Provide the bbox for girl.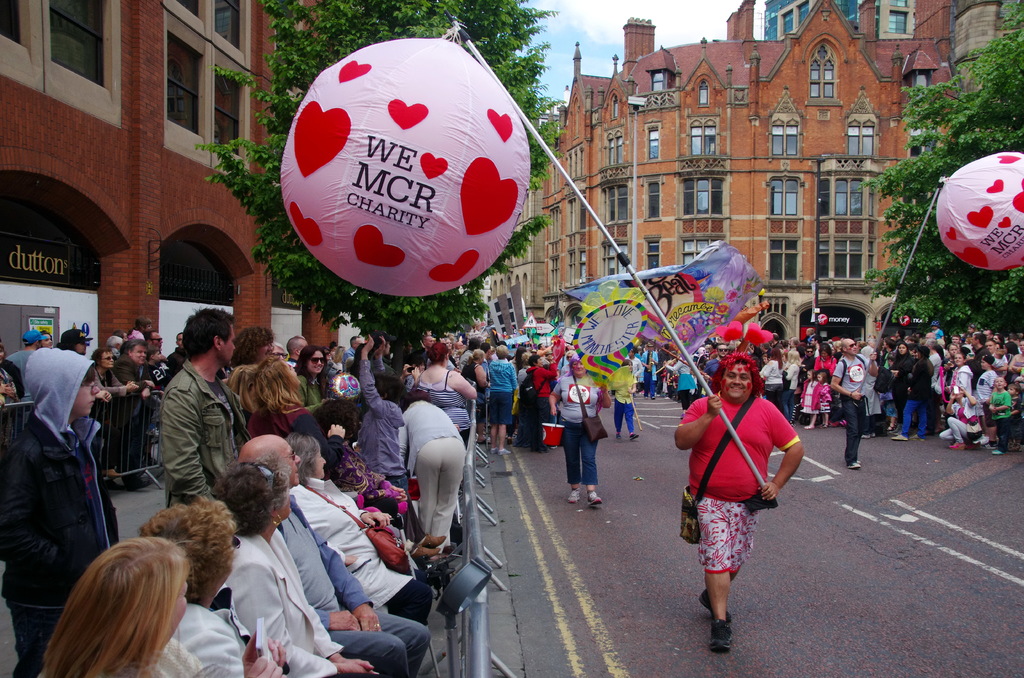
l=873, t=342, r=913, b=421.
